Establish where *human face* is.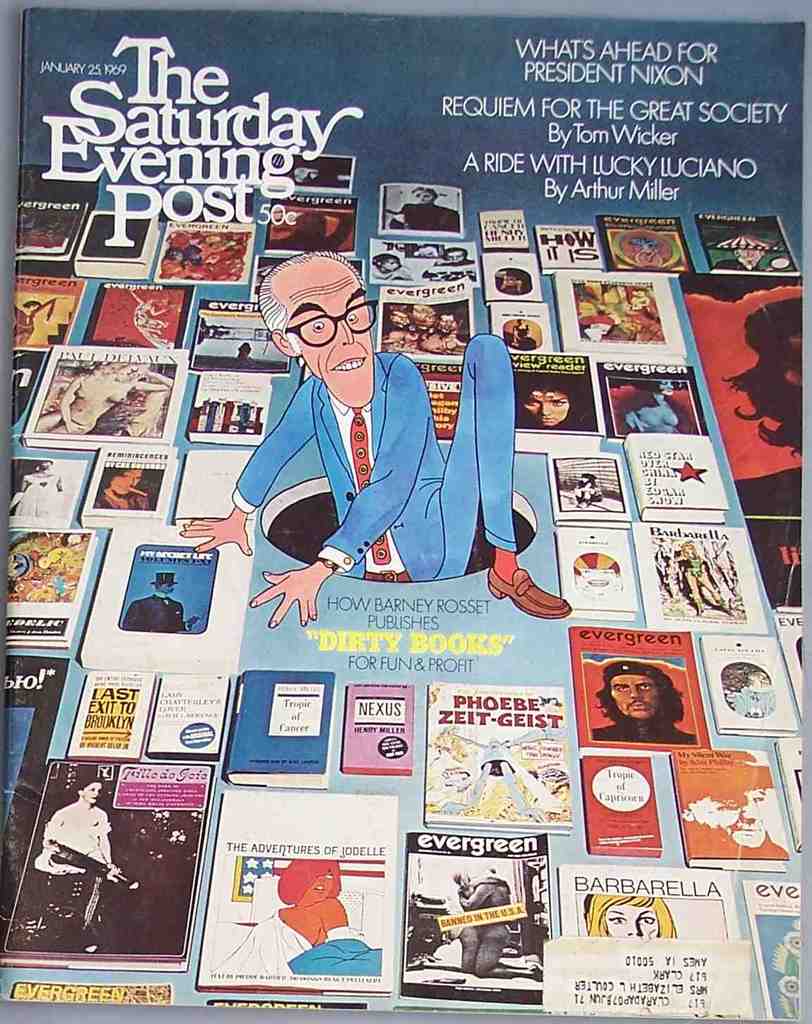
Established at crop(447, 249, 465, 261).
